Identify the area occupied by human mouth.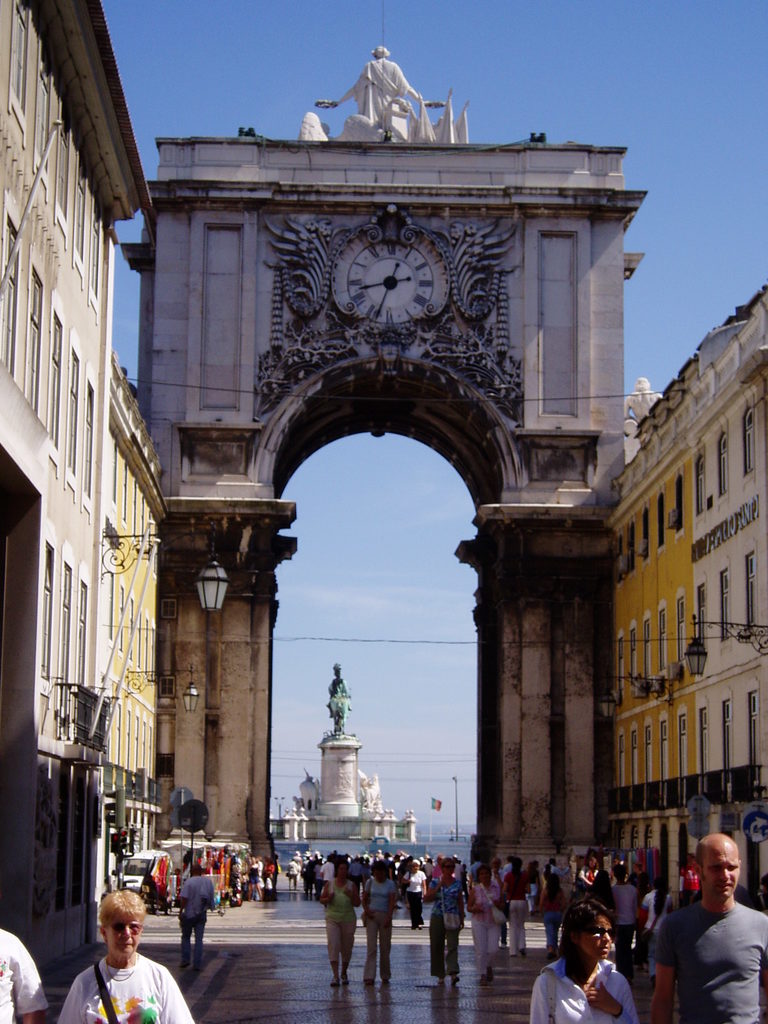
Area: crop(110, 932, 136, 954).
